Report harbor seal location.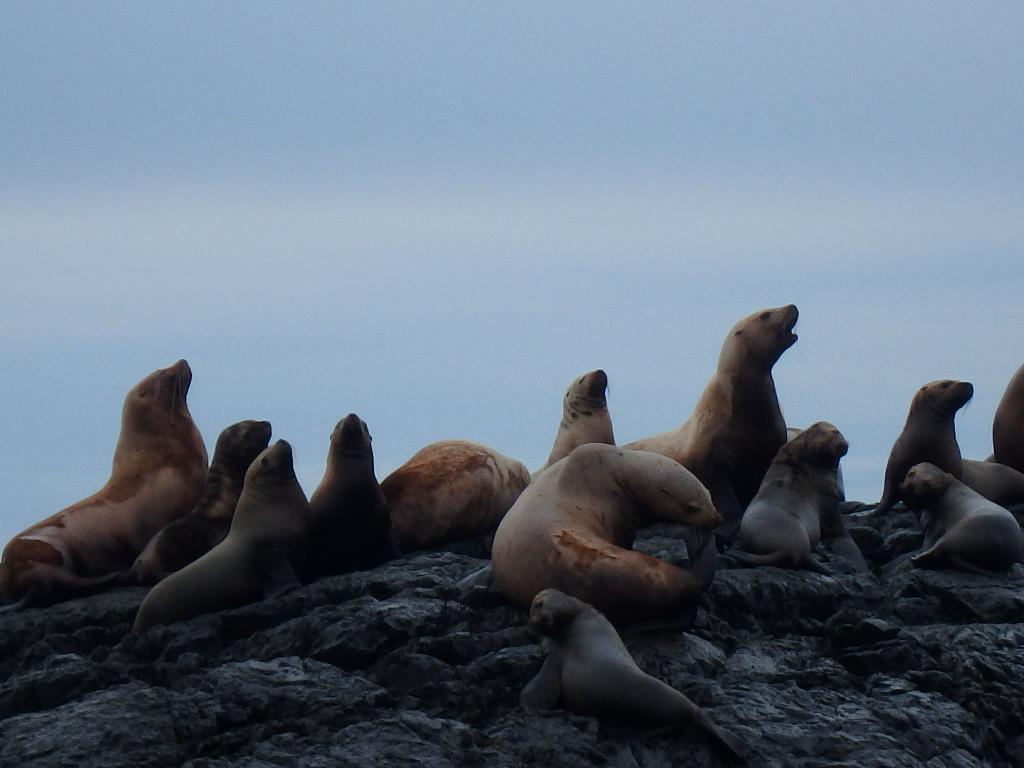
Report: l=872, t=380, r=1023, b=519.
